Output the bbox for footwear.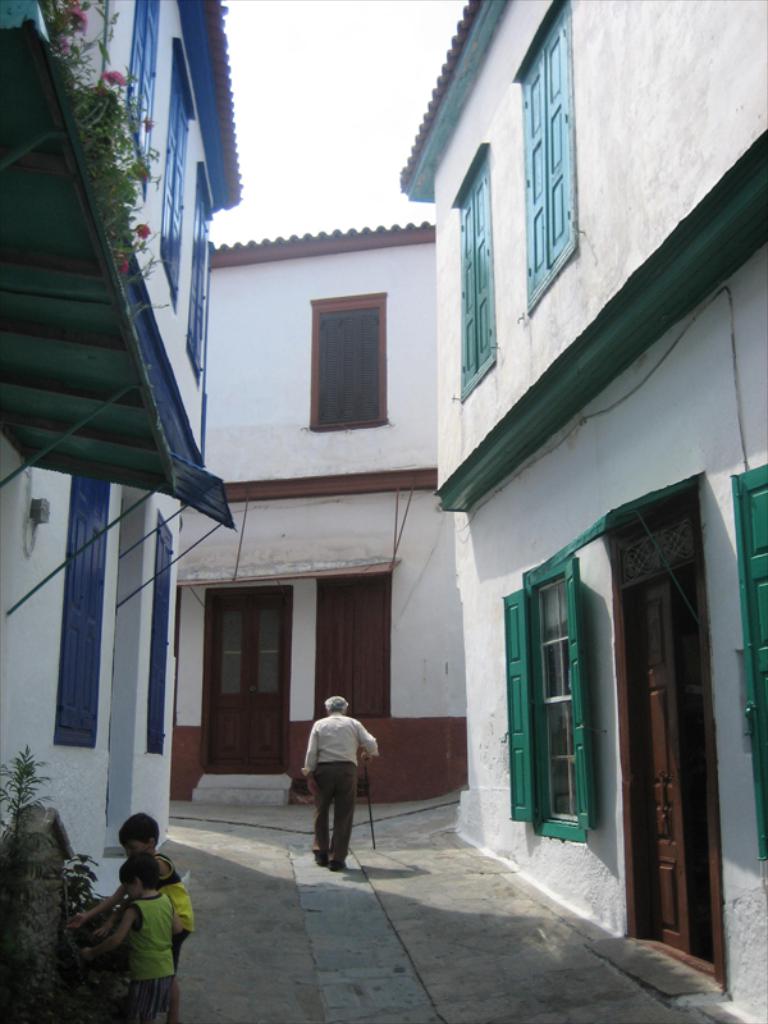
rect(328, 850, 349, 873).
